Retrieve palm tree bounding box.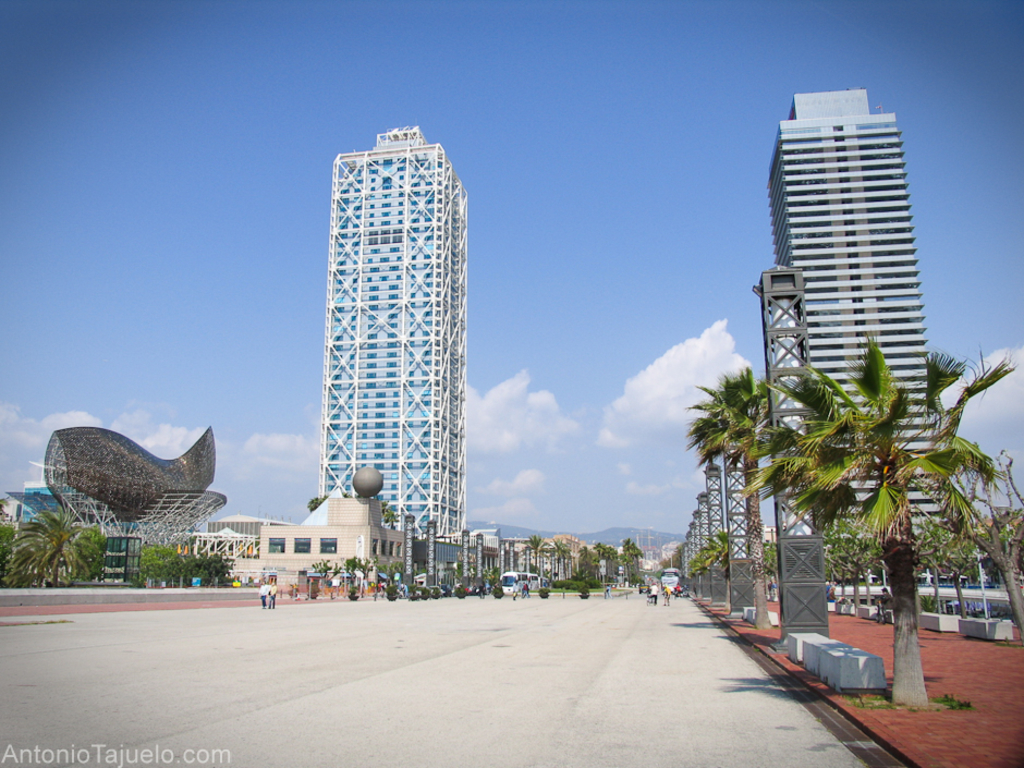
Bounding box: [left=742, top=320, right=1022, bottom=716].
